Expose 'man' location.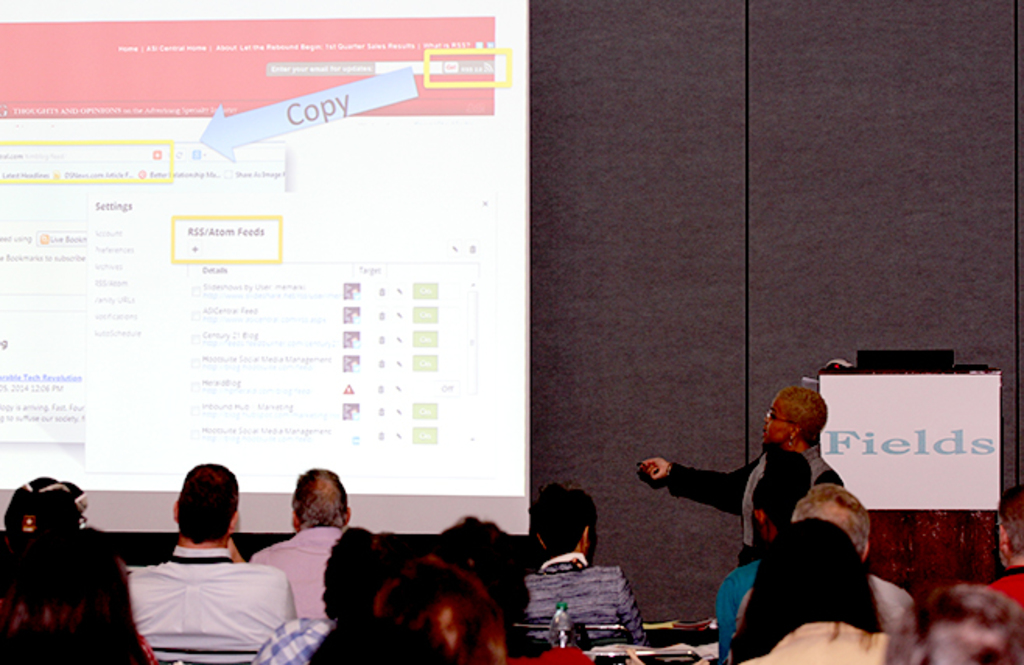
Exposed at select_region(730, 486, 918, 663).
